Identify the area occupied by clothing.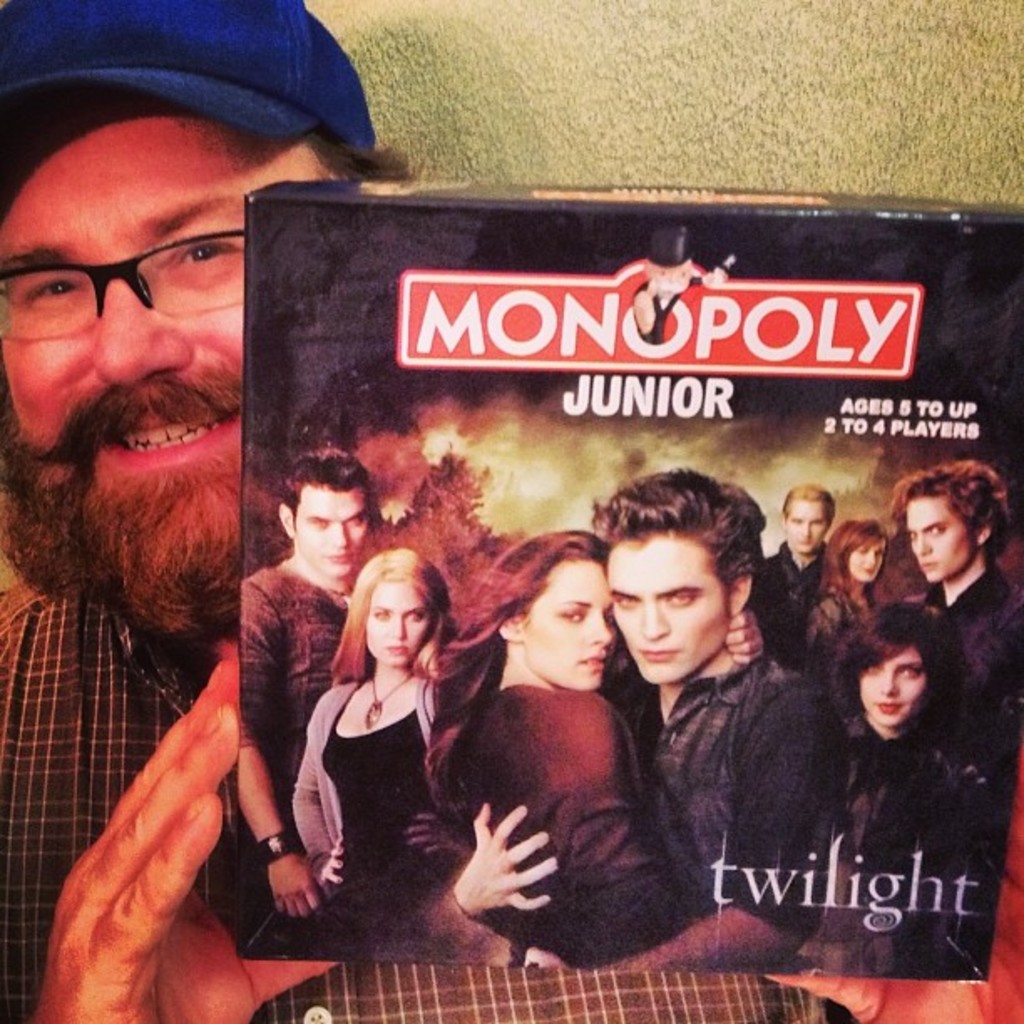
Area: {"left": 274, "top": 614, "right": 468, "bottom": 945}.
